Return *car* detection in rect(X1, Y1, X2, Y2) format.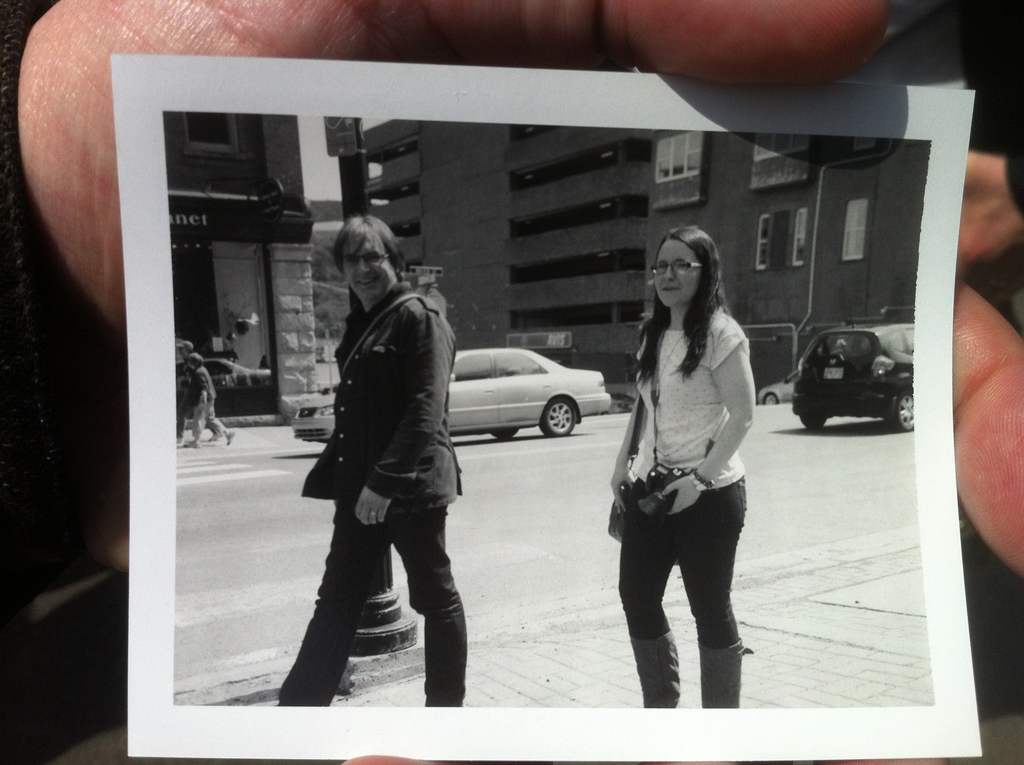
rect(793, 325, 916, 426).
